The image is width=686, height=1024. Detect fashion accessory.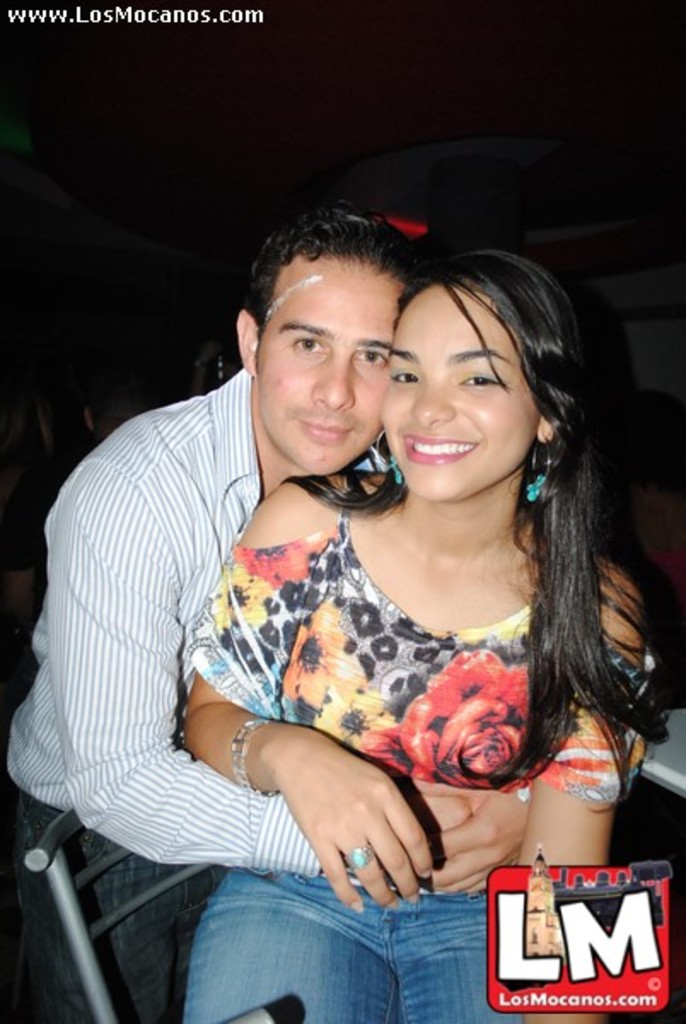
Detection: [left=370, top=427, right=410, bottom=485].
